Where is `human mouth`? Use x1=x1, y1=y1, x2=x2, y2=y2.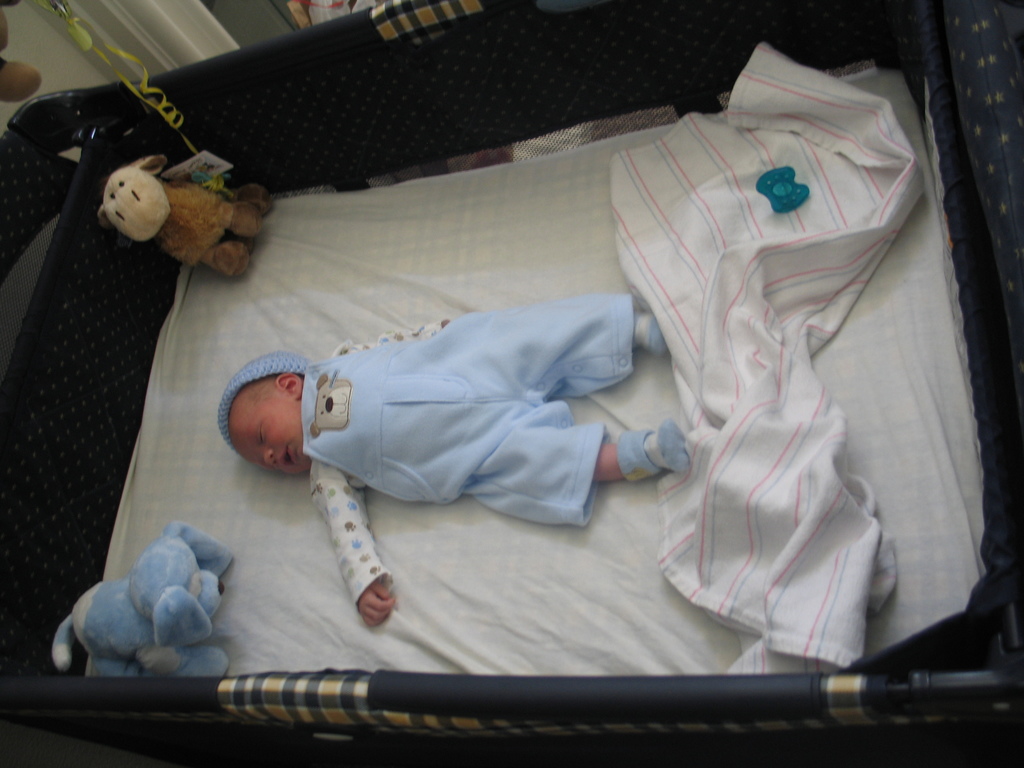
x1=278, y1=438, x2=296, y2=467.
